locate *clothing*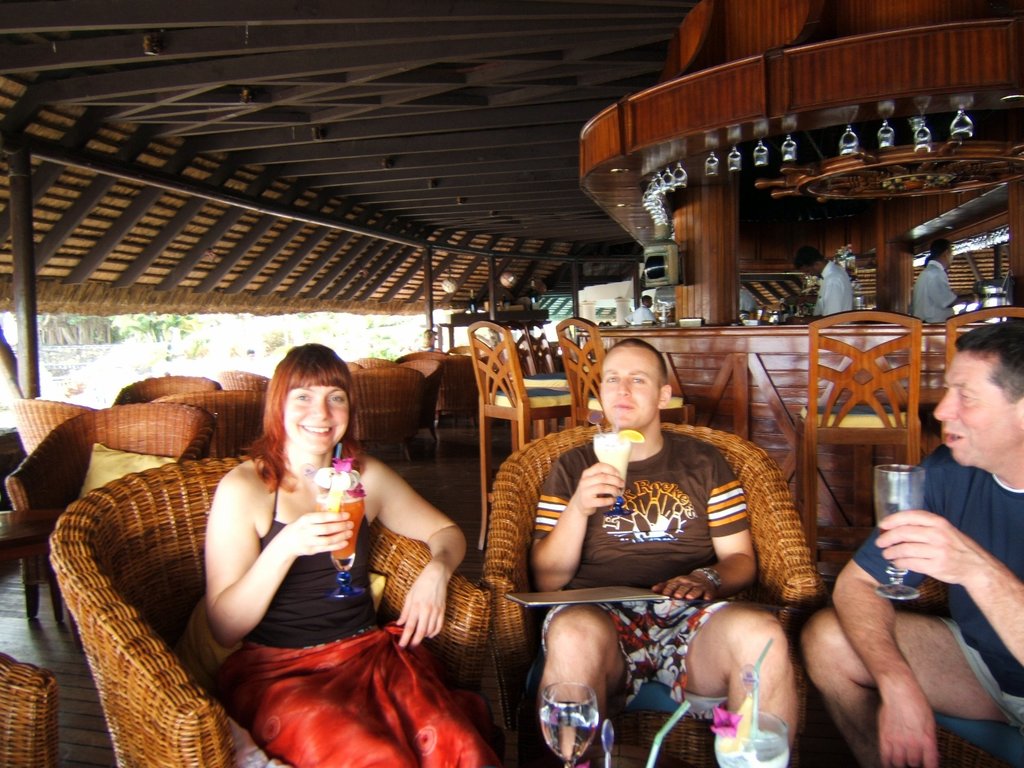
BBox(912, 259, 956, 328)
